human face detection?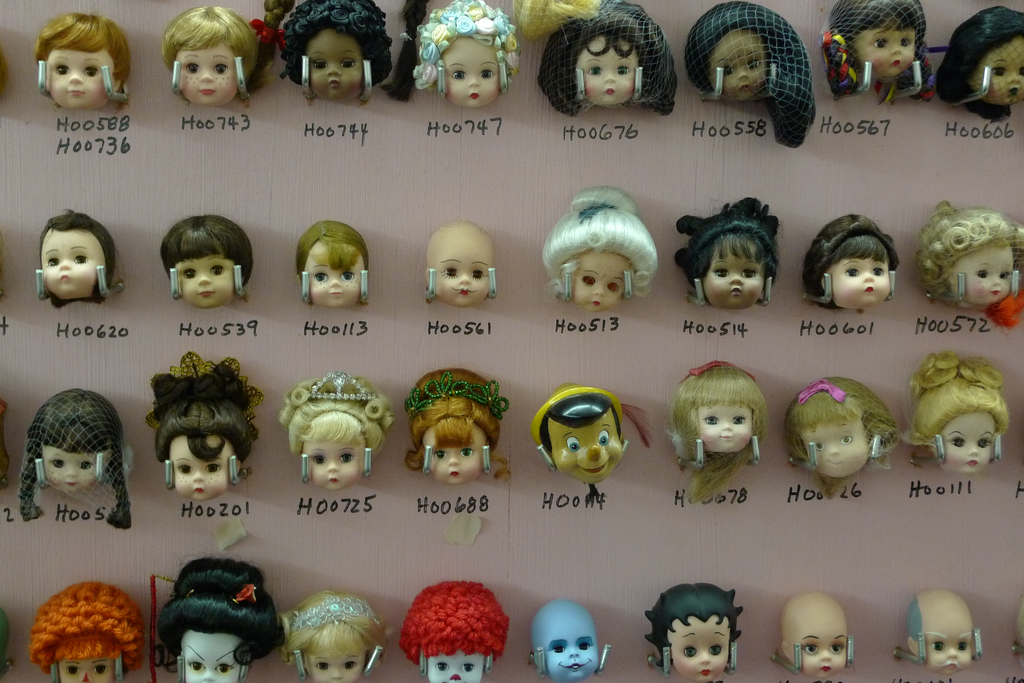
box(39, 445, 104, 495)
